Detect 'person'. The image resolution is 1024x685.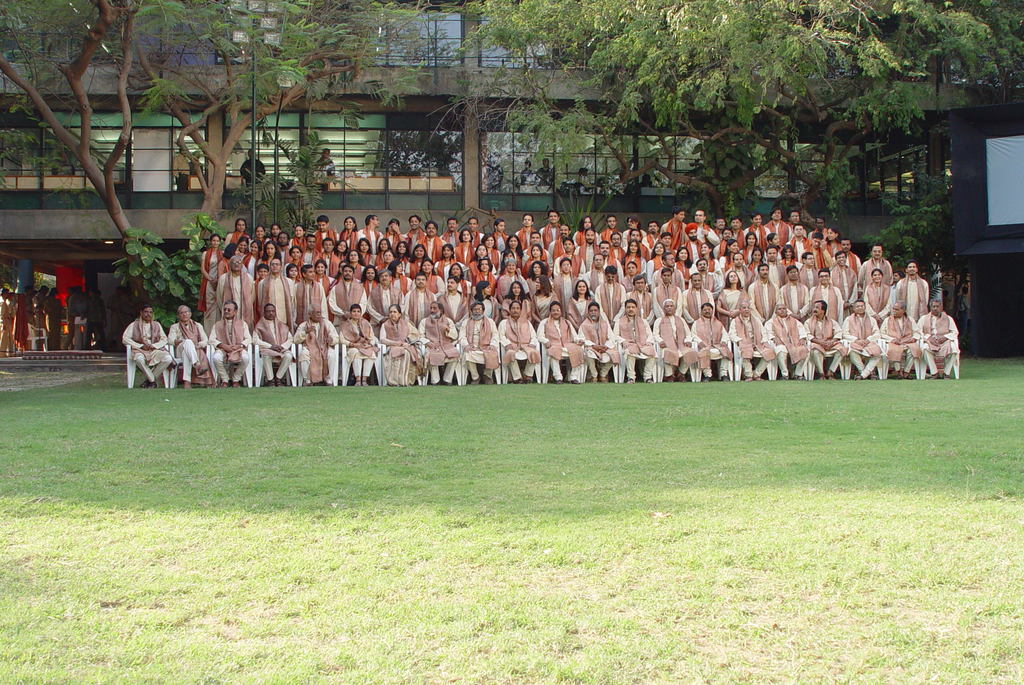
(x1=415, y1=302, x2=456, y2=382).
